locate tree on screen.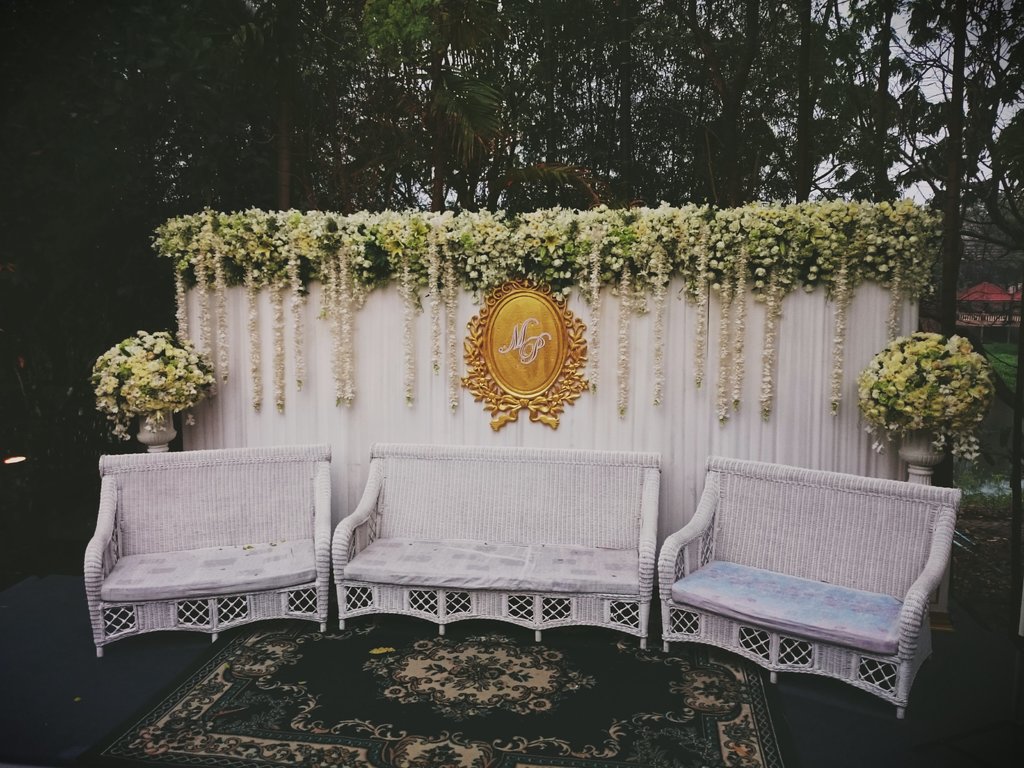
On screen at (x1=767, y1=0, x2=865, y2=204).
